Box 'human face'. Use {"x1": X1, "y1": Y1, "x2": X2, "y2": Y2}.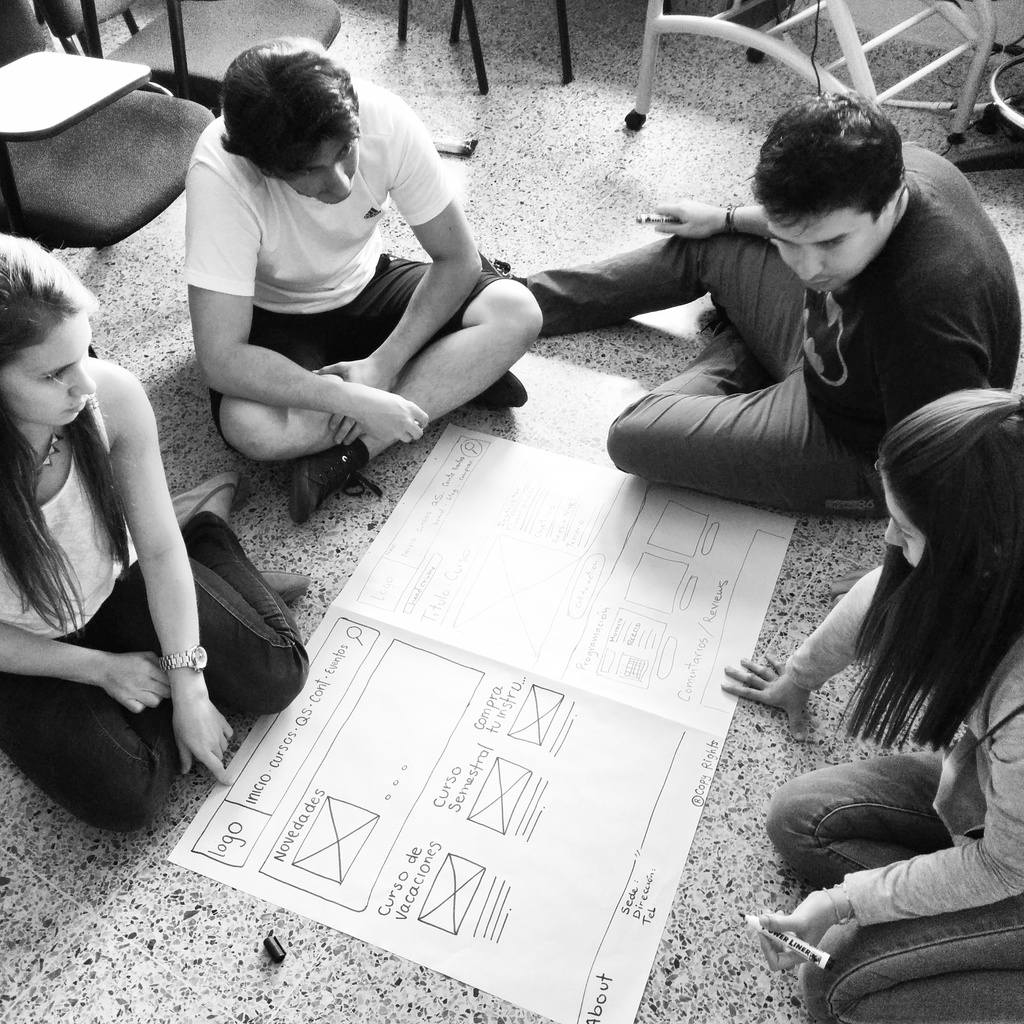
{"x1": 764, "y1": 204, "x2": 897, "y2": 295}.
